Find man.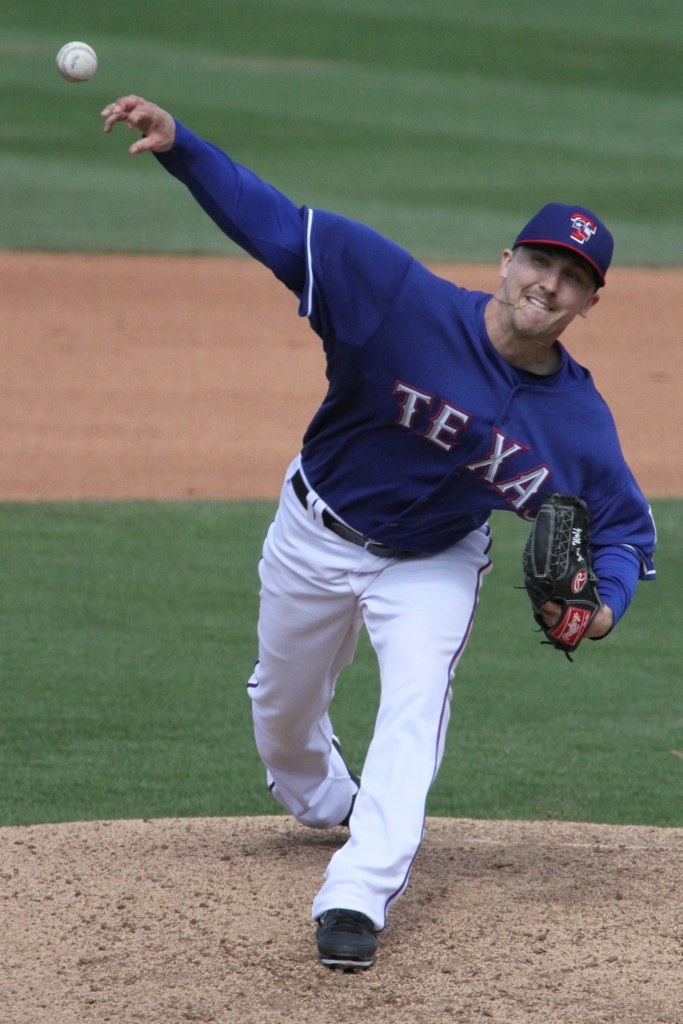
l=136, t=64, r=629, b=964.
